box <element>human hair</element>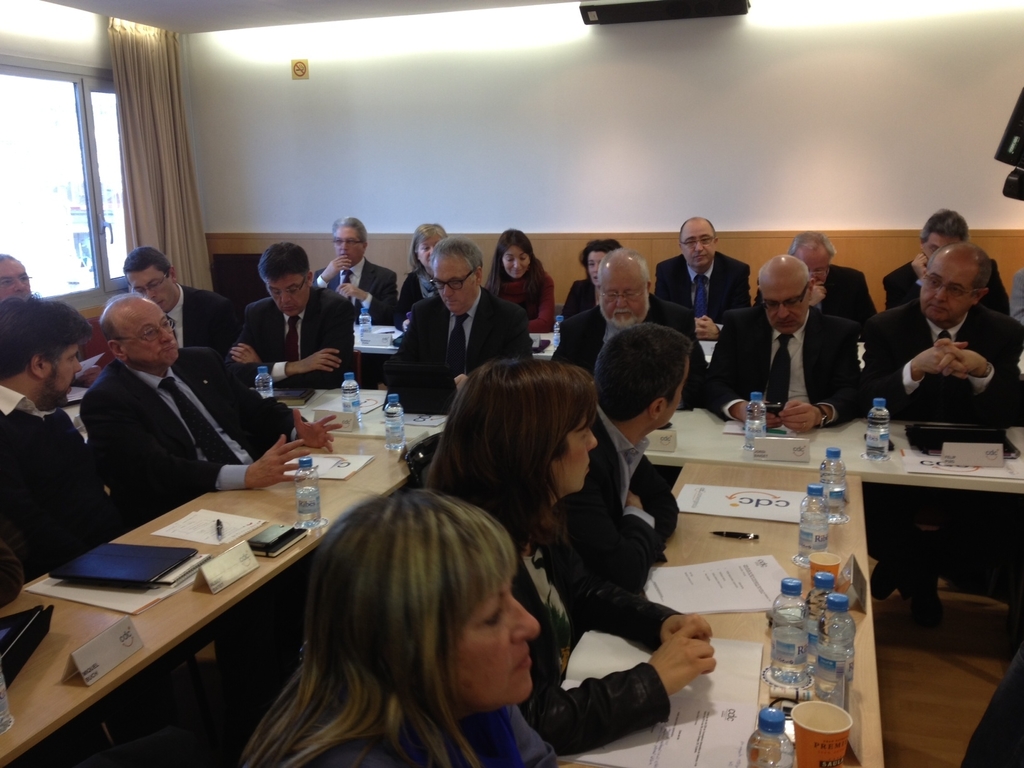
[left=680, top=217, right=716, bottom=244]
